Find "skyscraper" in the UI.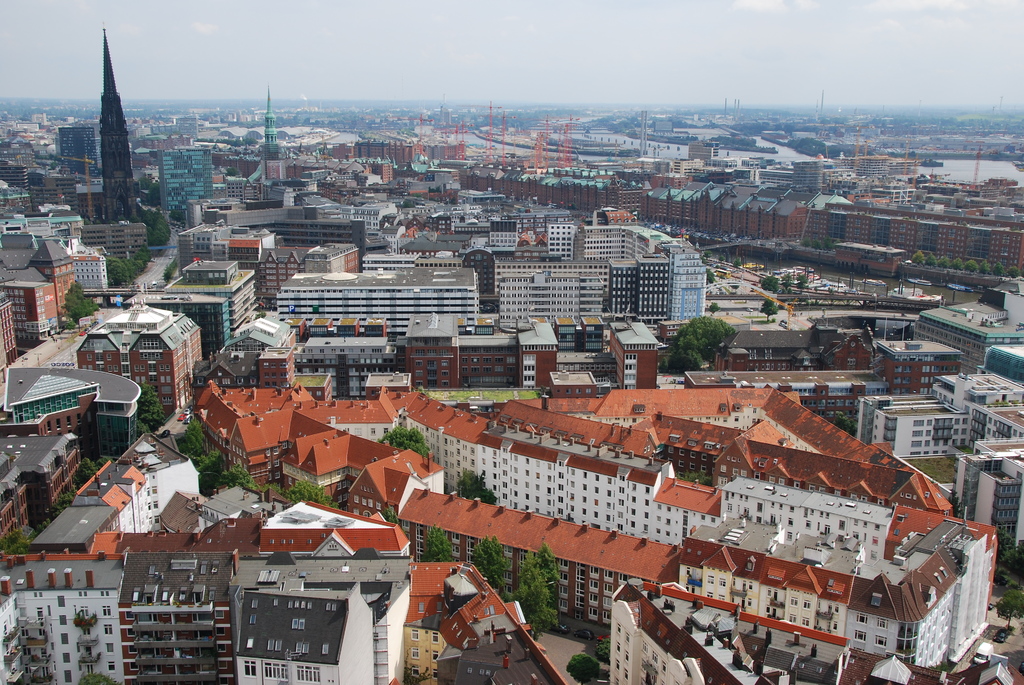
UI element at bbox(0, 236, 77, 343).
